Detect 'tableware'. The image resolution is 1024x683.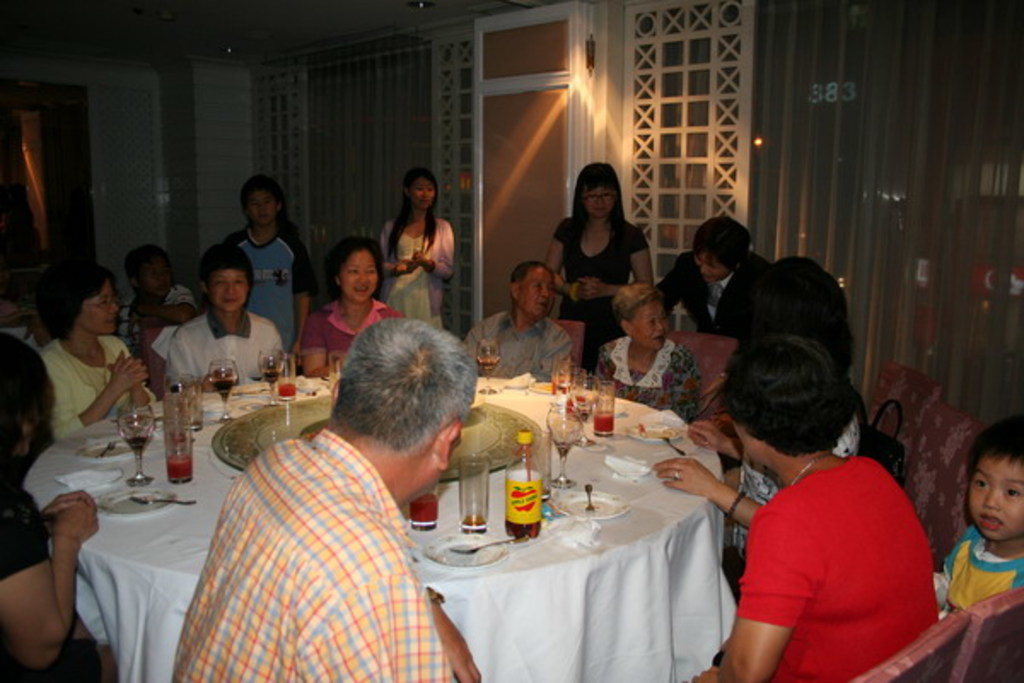
box=[207, 360, 242, 423].
